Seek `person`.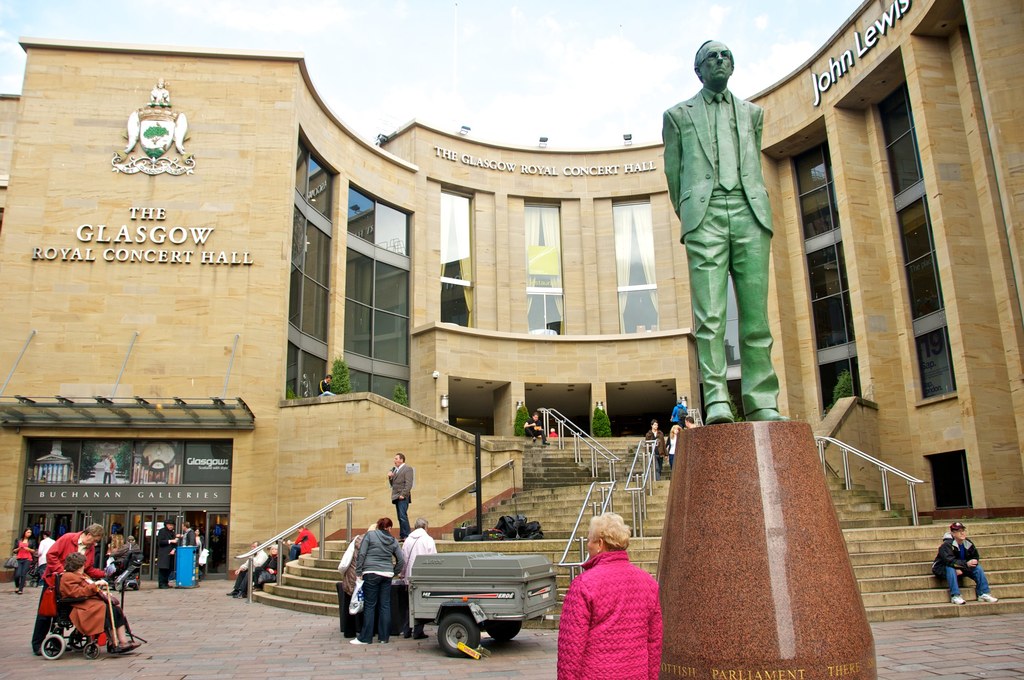
left=671, top=398, right=686, bottom=425.
